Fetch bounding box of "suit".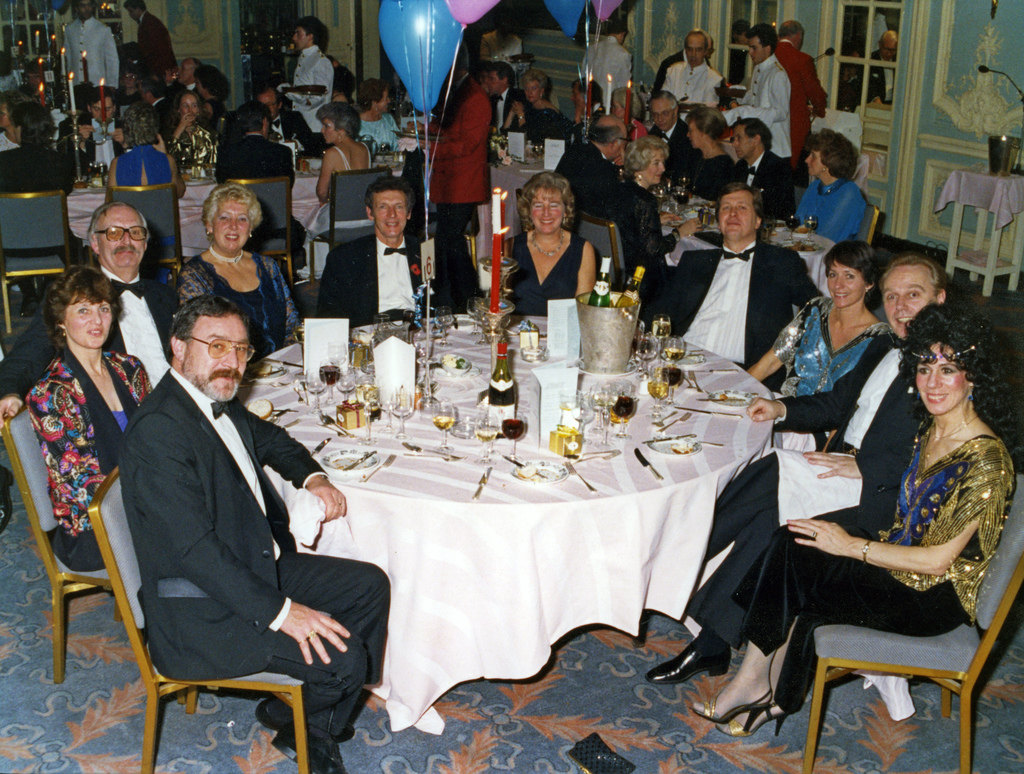
Bbox: <region>732, 148, 796, 221</region>.
